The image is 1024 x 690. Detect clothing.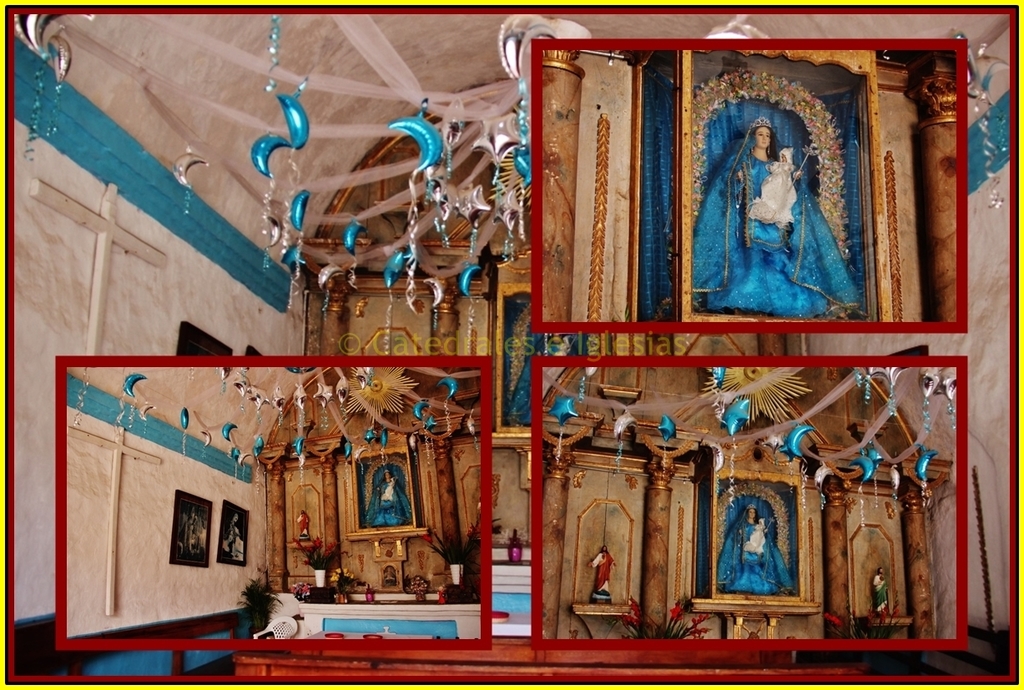
Detection: {"left": 369, "top": 474, "right": 411, "bottom": 531}.
